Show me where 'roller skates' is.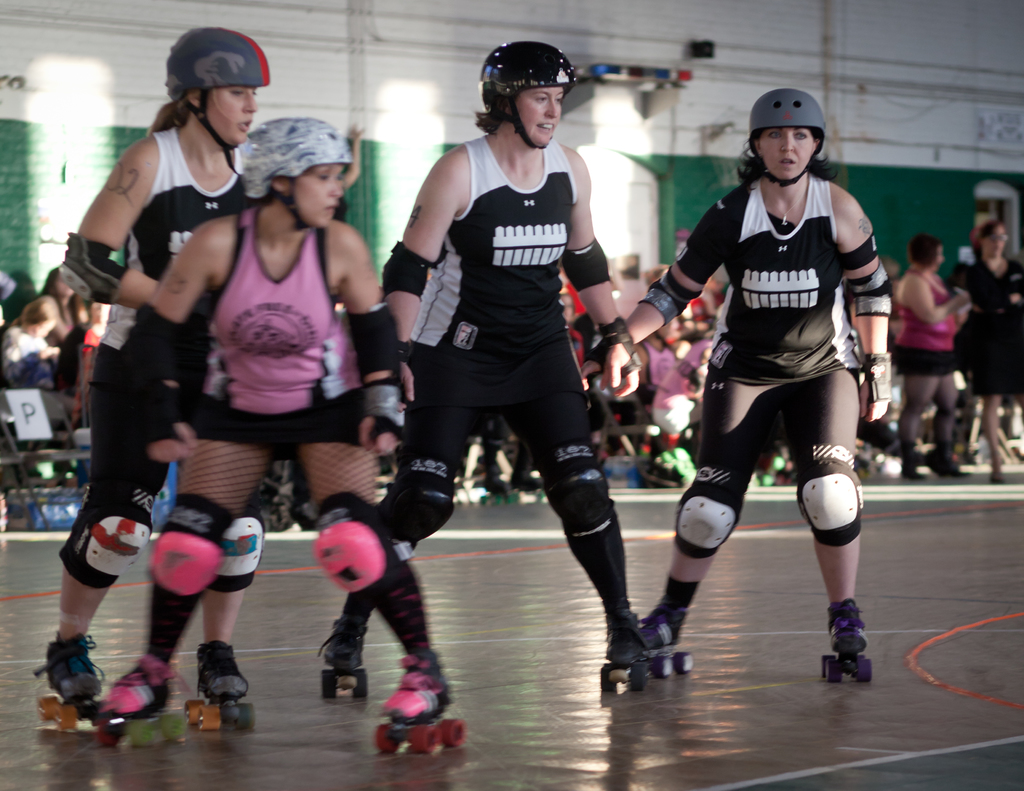
'roller skates' is at 477:469:516:507.
